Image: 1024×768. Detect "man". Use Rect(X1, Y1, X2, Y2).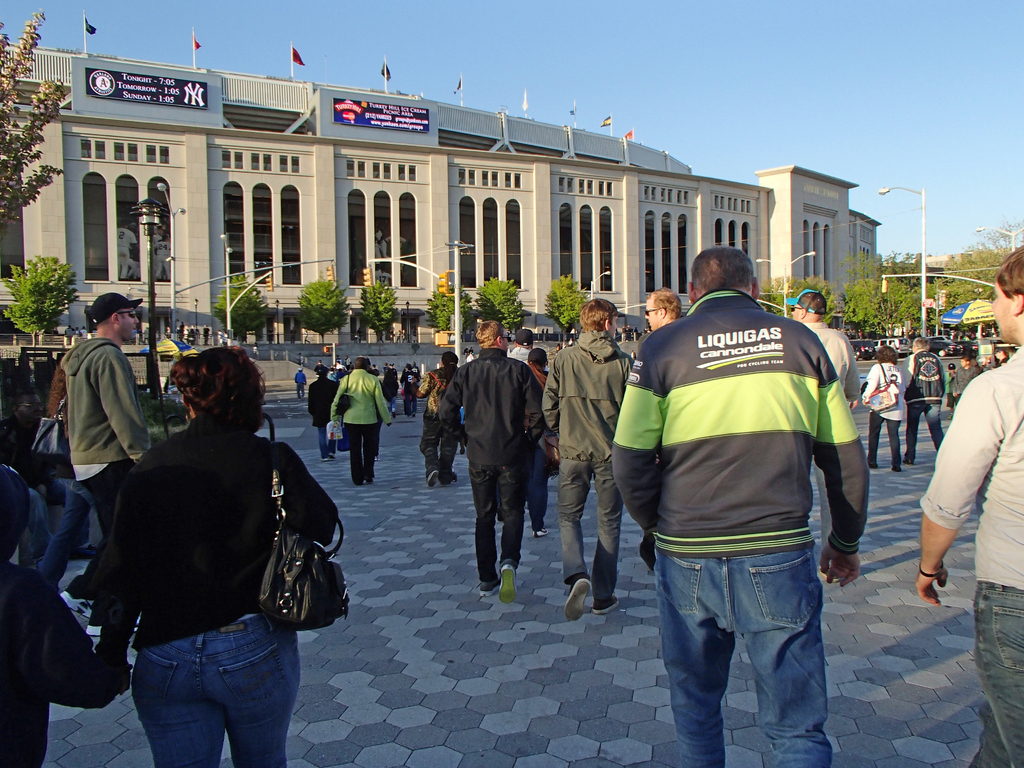
Rect(614, 250, 868, 767).
